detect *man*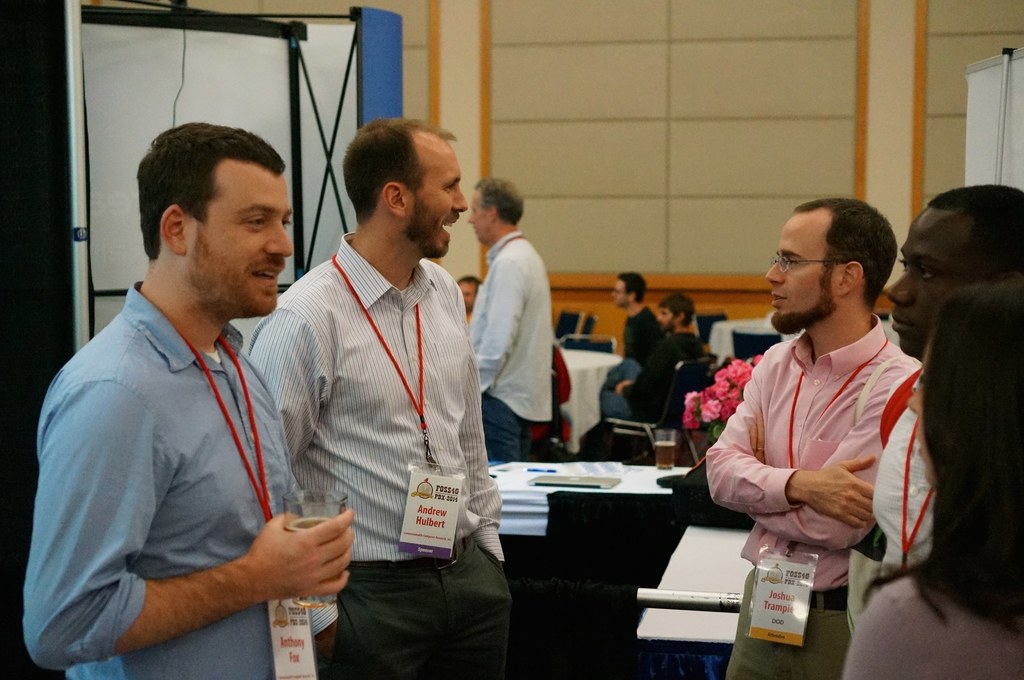
30 99 356 672
